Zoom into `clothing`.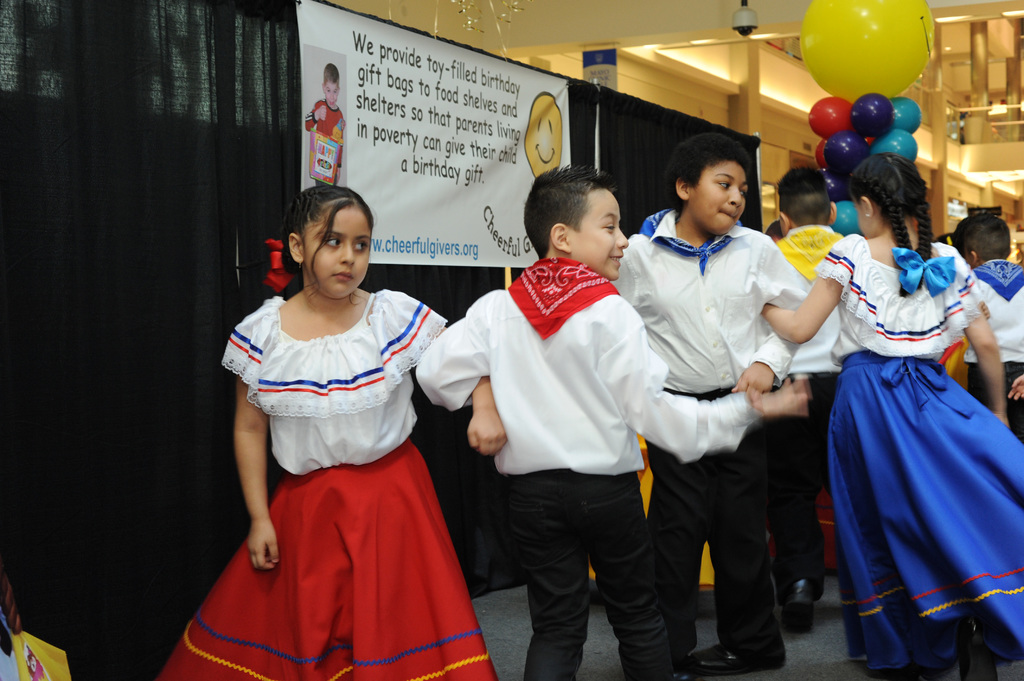
Zoom target: [607, 205, 810, 671].
